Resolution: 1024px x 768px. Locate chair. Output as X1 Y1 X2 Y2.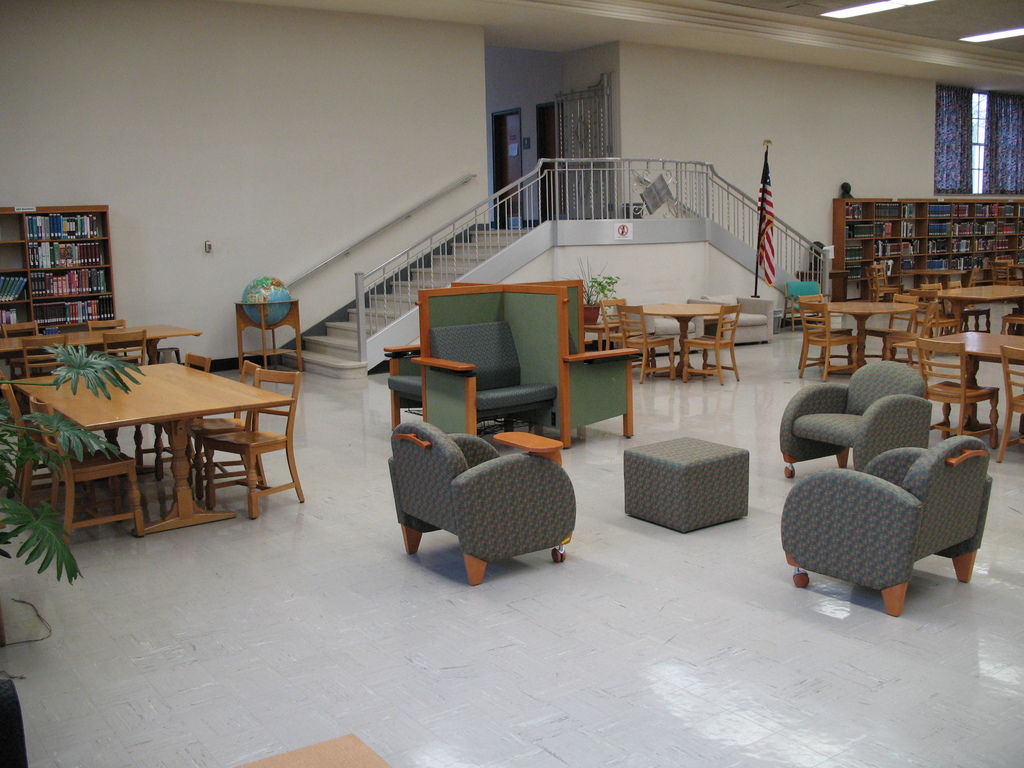
795 290 849 373.
